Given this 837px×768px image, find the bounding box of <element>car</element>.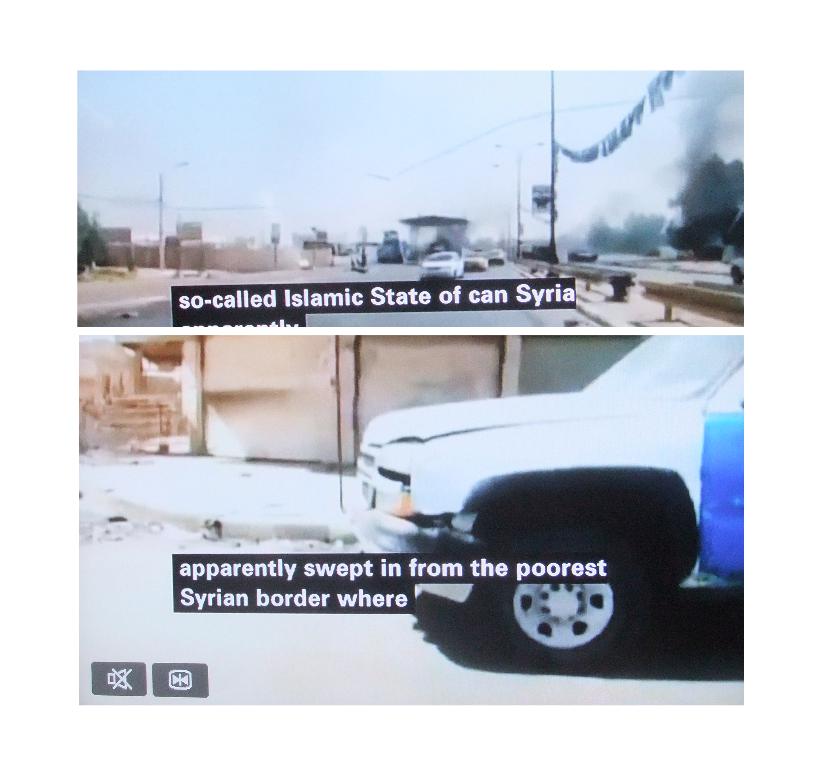
484, 249, 506, 265.
